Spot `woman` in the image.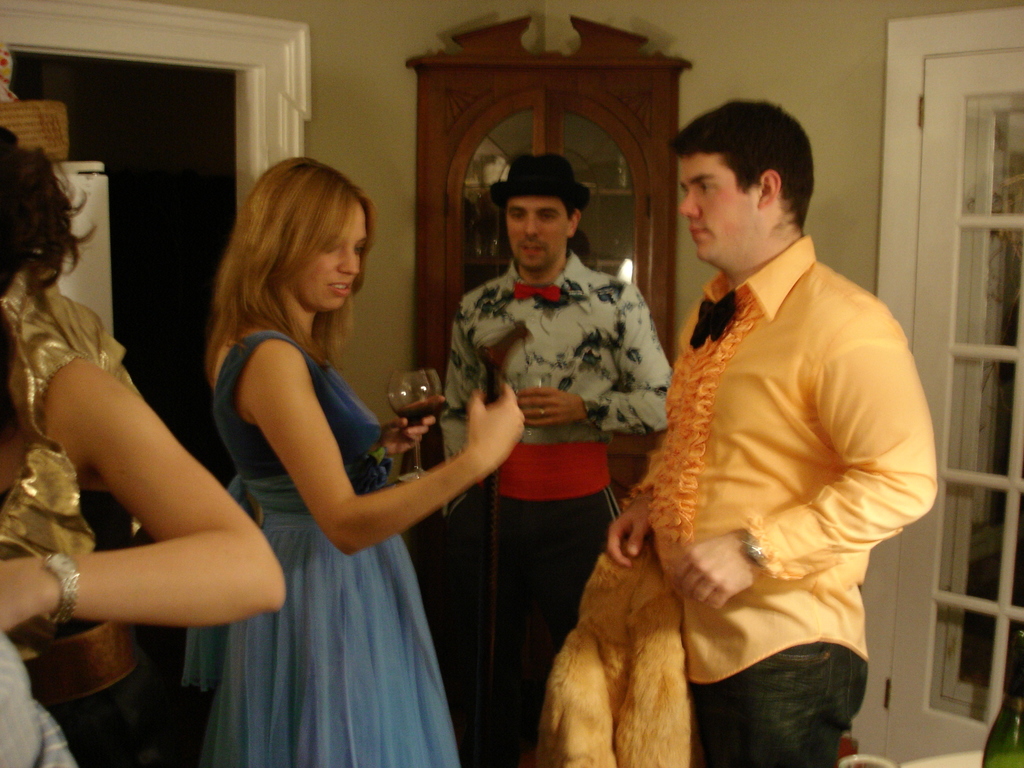
`woman` found at (left=181, top=155, right=525, bottom=767).
